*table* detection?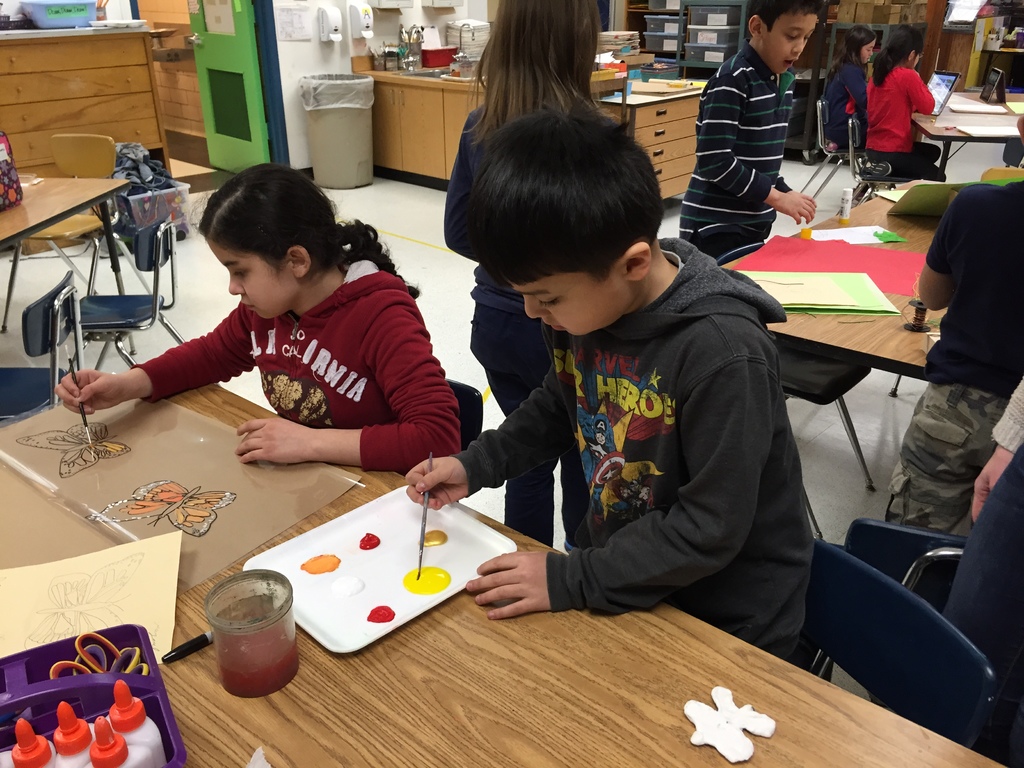
crop(919, 77, 1023, 193)
